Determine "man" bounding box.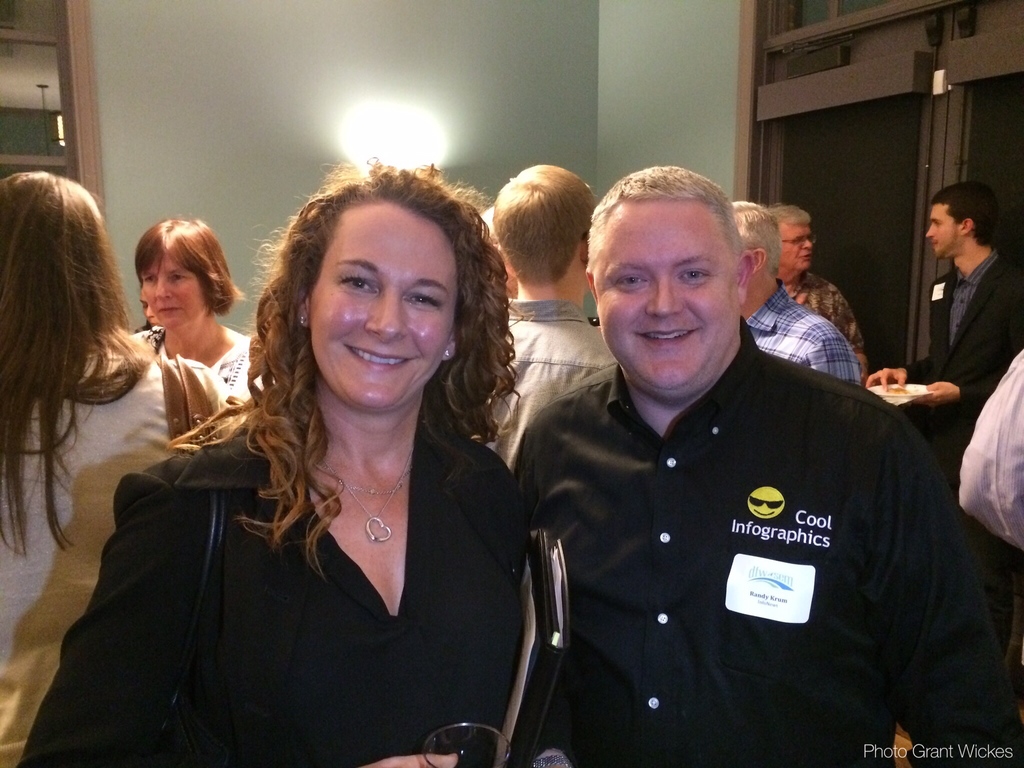
Determined: l=493, t=157, r=975, b=762.
